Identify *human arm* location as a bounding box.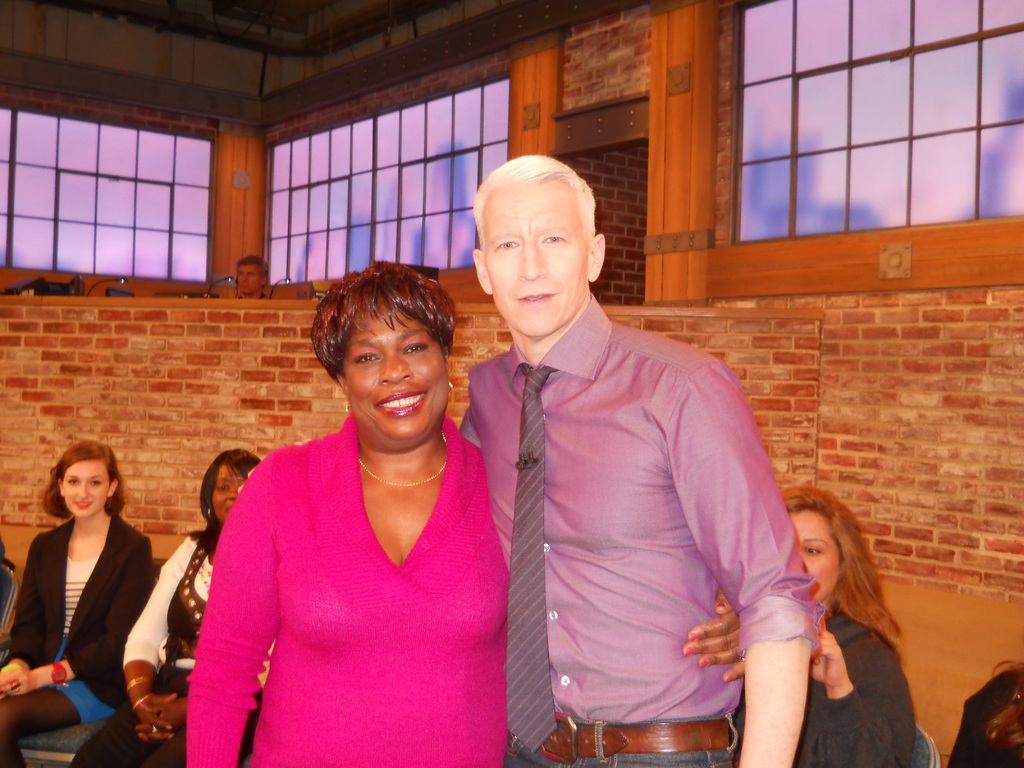
region(803, 626, 912, 767).
